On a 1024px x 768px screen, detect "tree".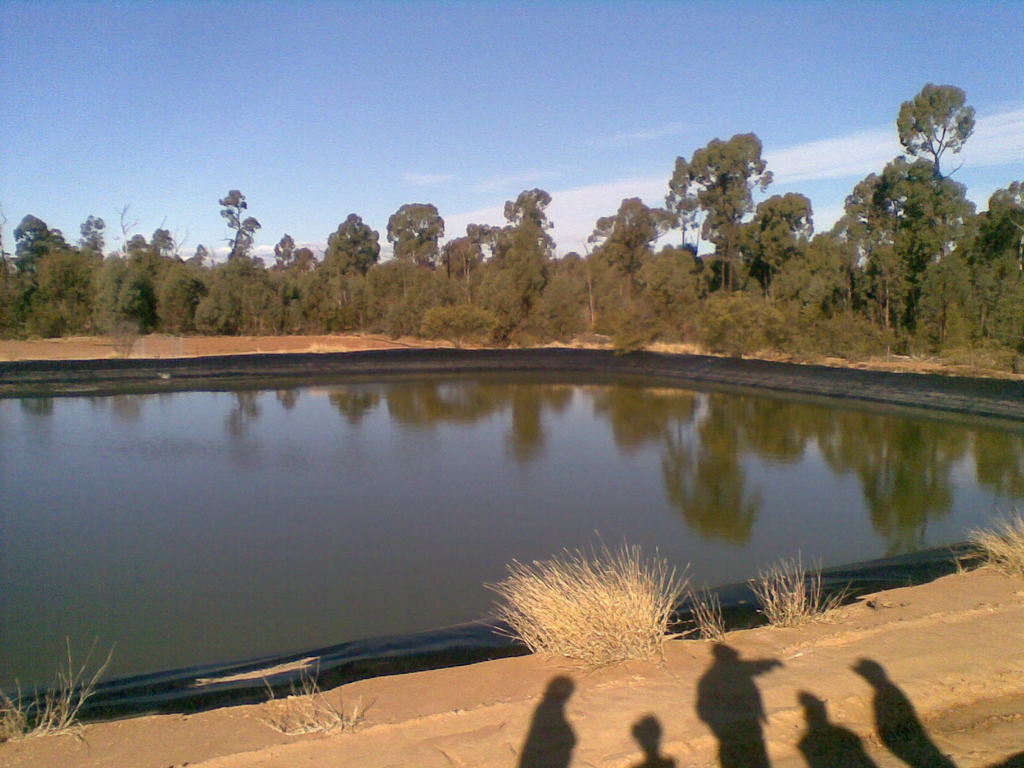
{"x1": 765, "y1": 228, "x2": 860, "y2": 321}.
